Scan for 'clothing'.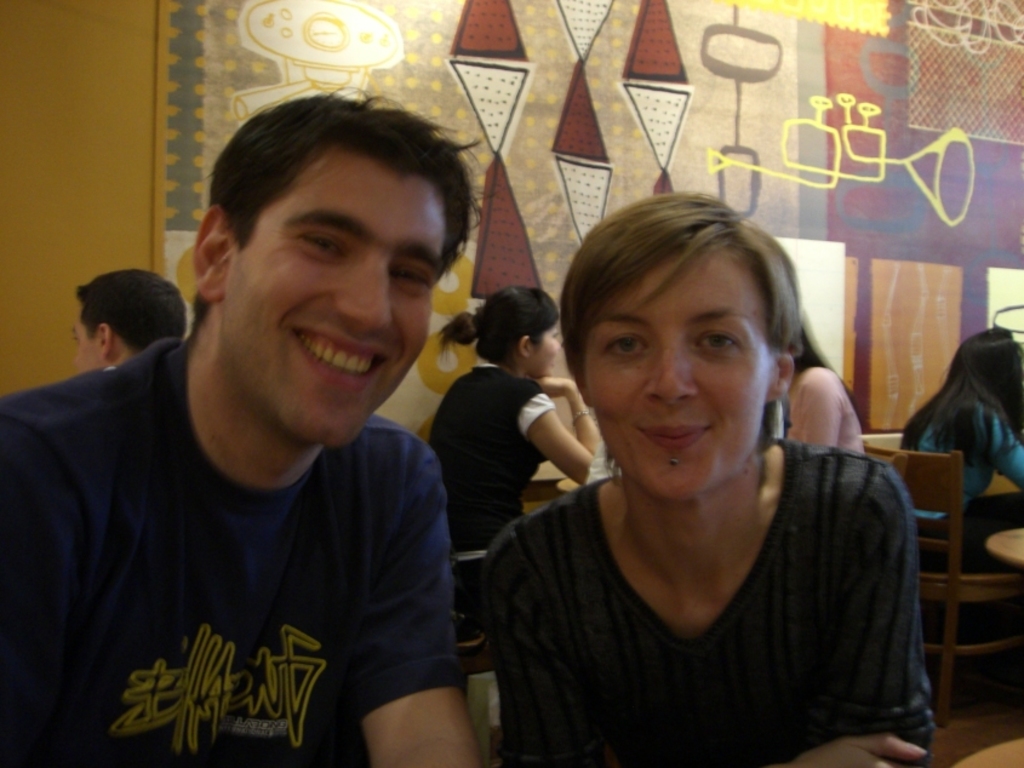
Scan result: 459 435 934 767.
